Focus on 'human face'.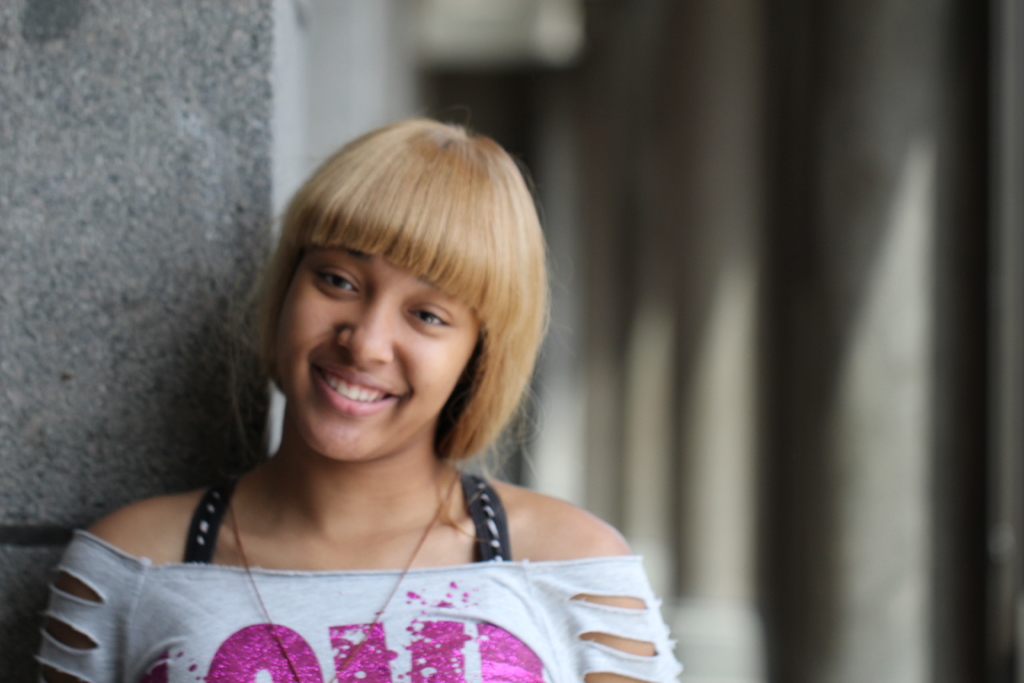
Focused at (269, 250, 487, 459).
